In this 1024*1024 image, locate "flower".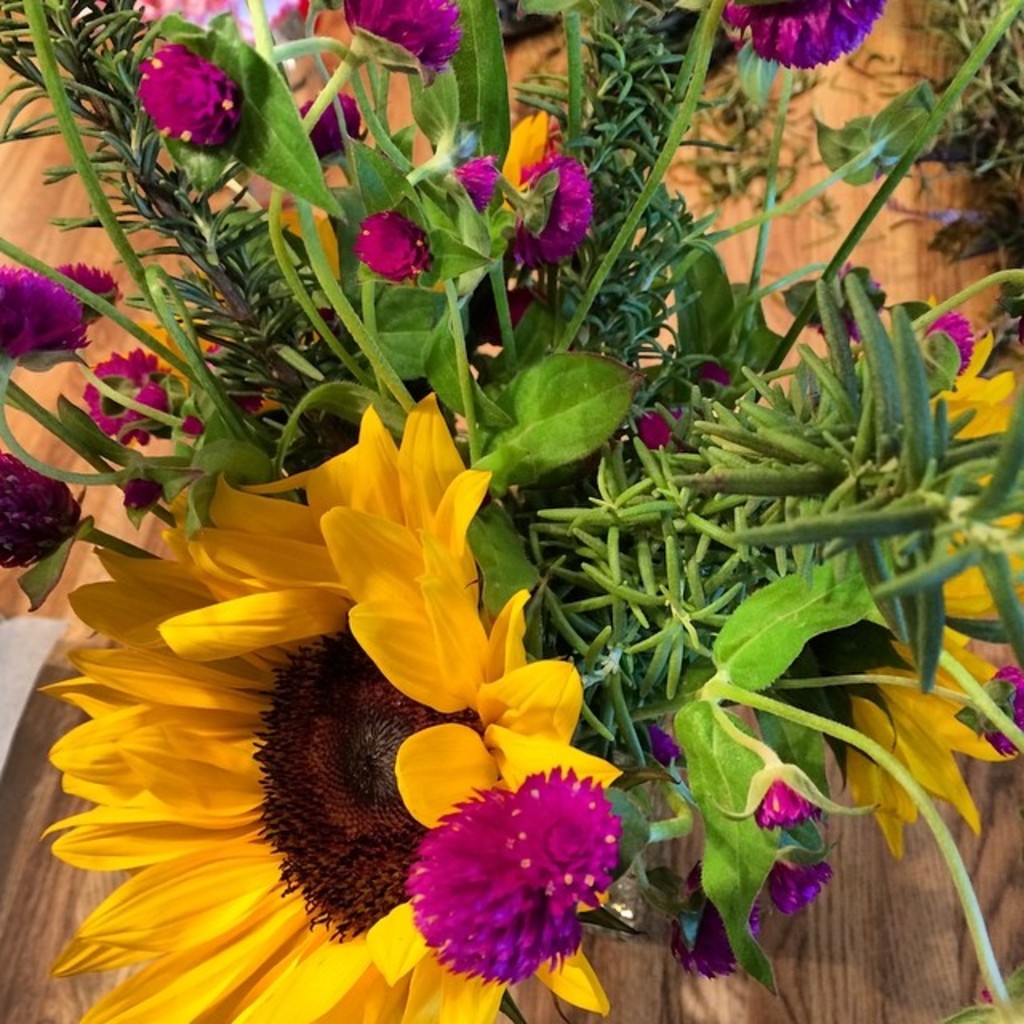
Bounding box: region(64, 346, 200, 462).
